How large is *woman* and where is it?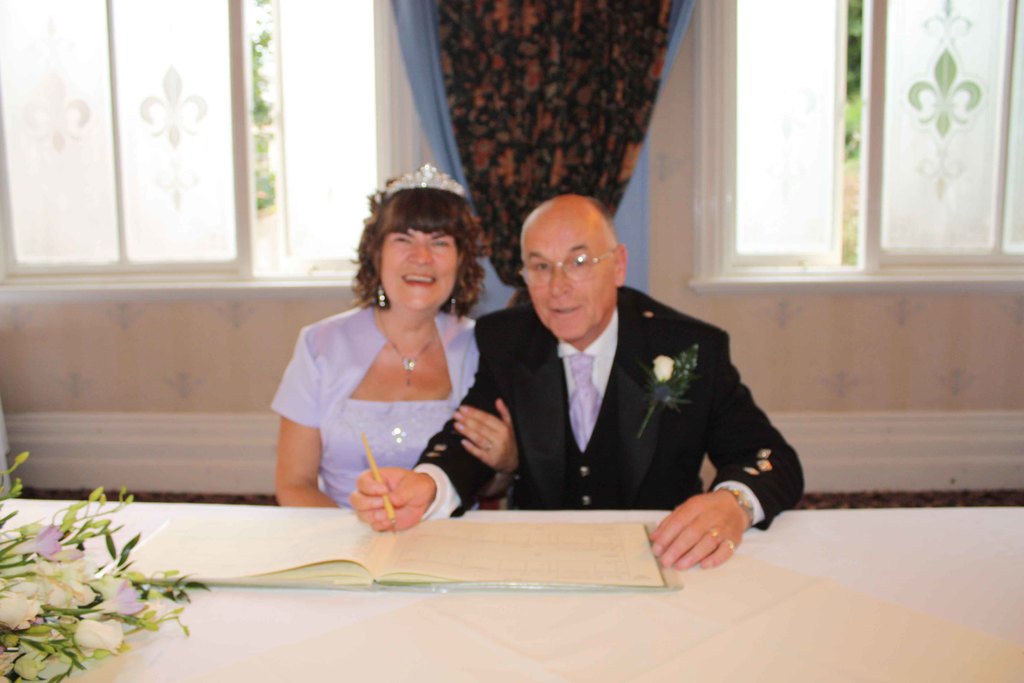
Bounding box: l=267, t=181, r=517, b=538.
